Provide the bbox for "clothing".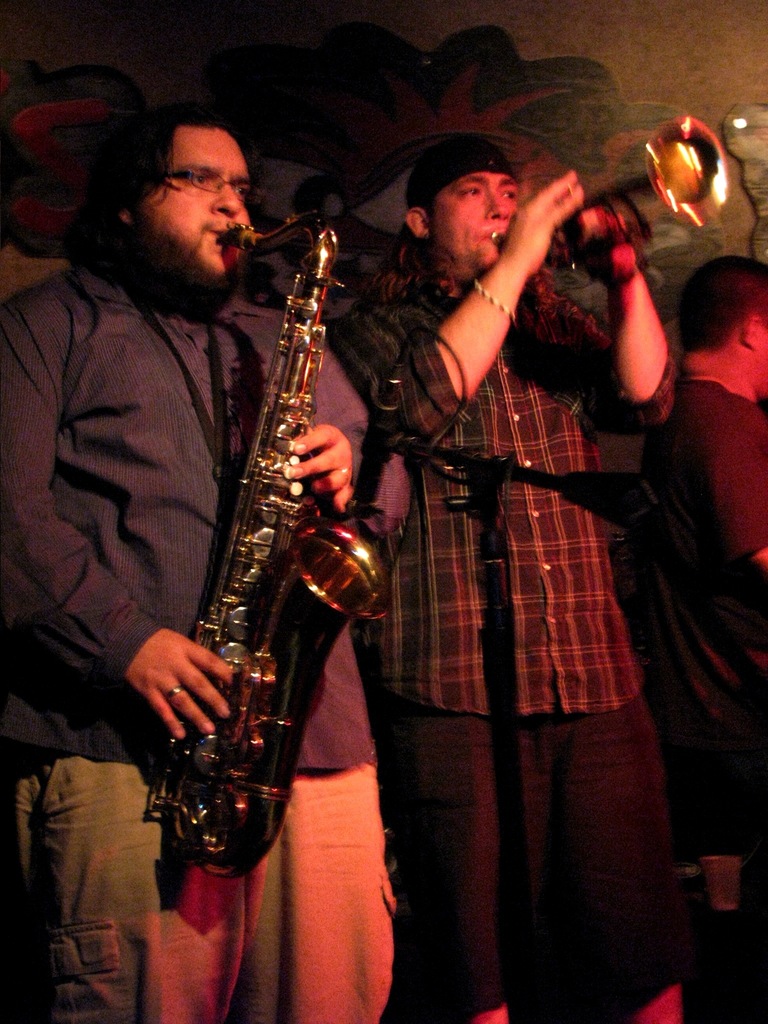
rect(0, 252, 404, 1023).
